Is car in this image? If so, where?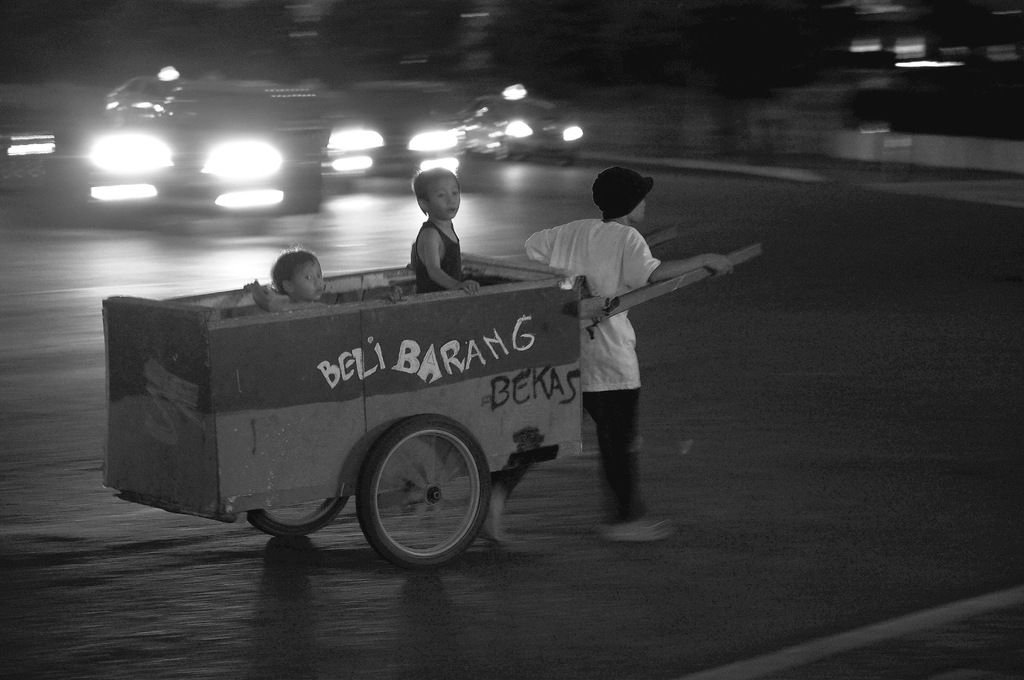
Yes, at left=93, top=79, right=303, bottom=222.
